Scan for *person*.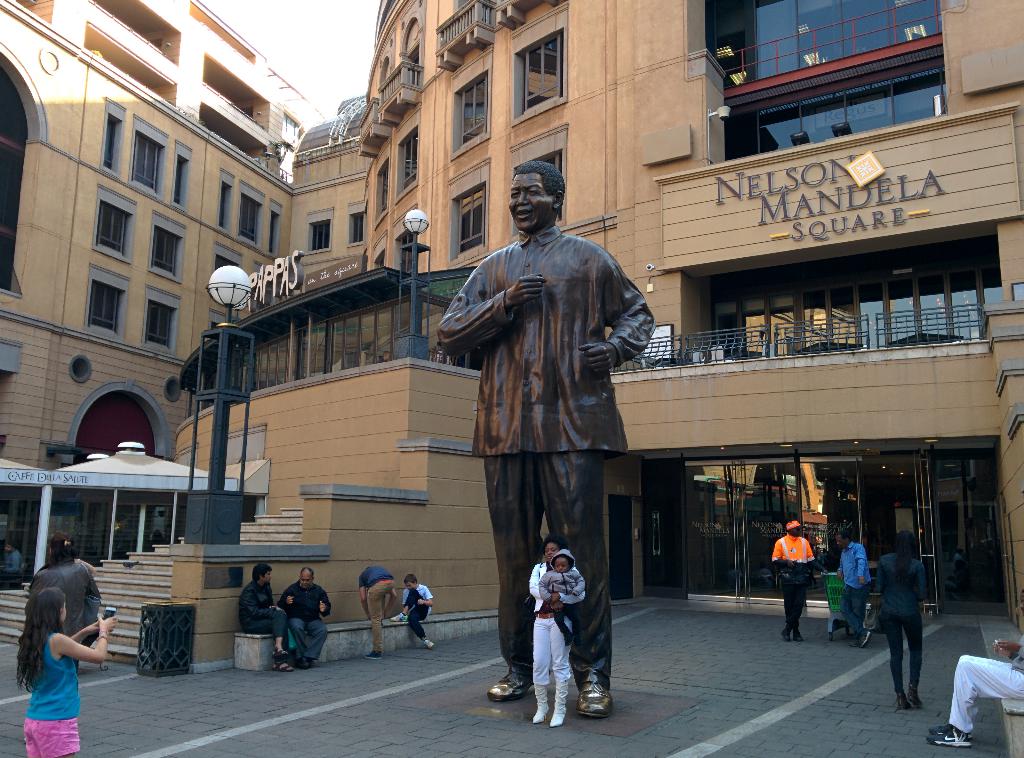
Scan result: BBox(541, 552, 579, 606).
